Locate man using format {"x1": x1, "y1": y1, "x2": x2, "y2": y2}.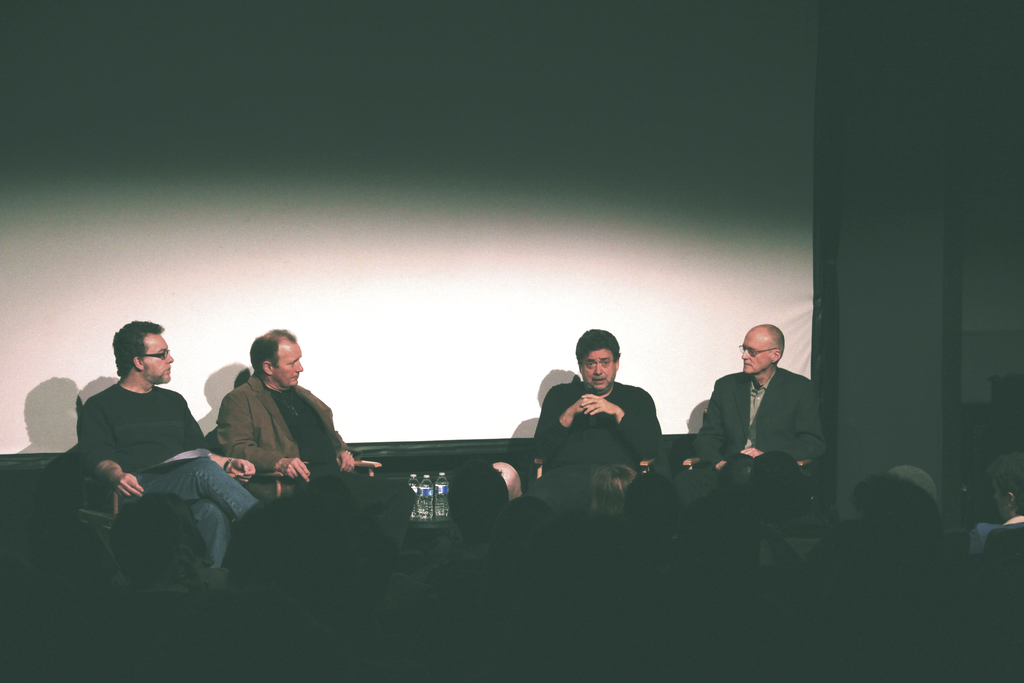
{"x1": 686, "y1": 315, "x2": 819, "y2": 497}.
